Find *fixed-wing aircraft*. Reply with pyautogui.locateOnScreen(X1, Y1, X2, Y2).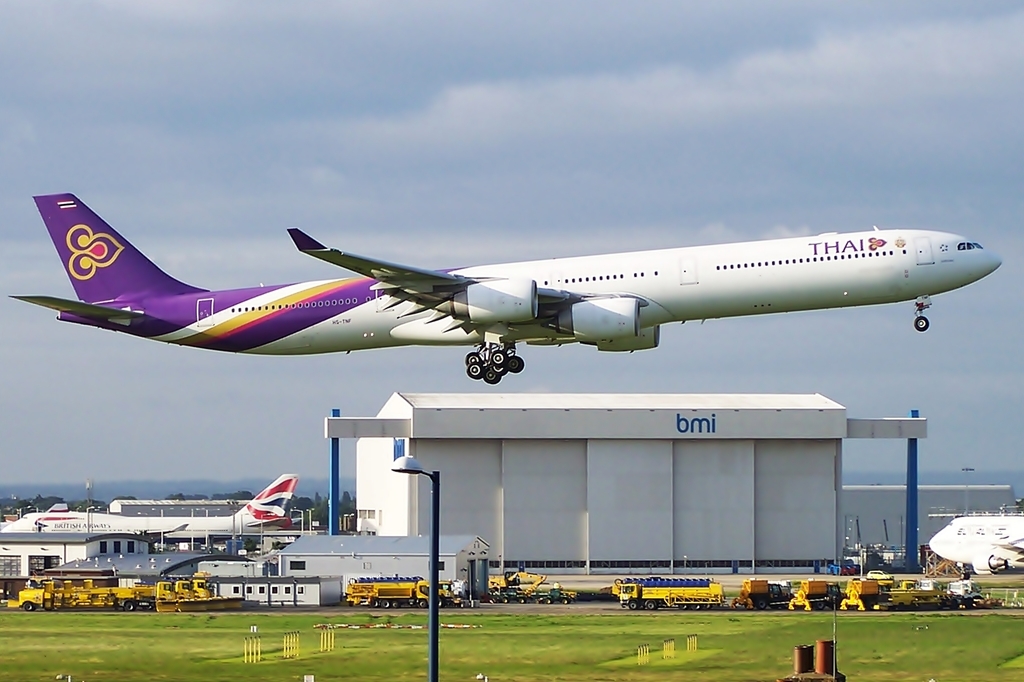
pyautogui.locateOnScreen(924, 515, 1023, 580).
